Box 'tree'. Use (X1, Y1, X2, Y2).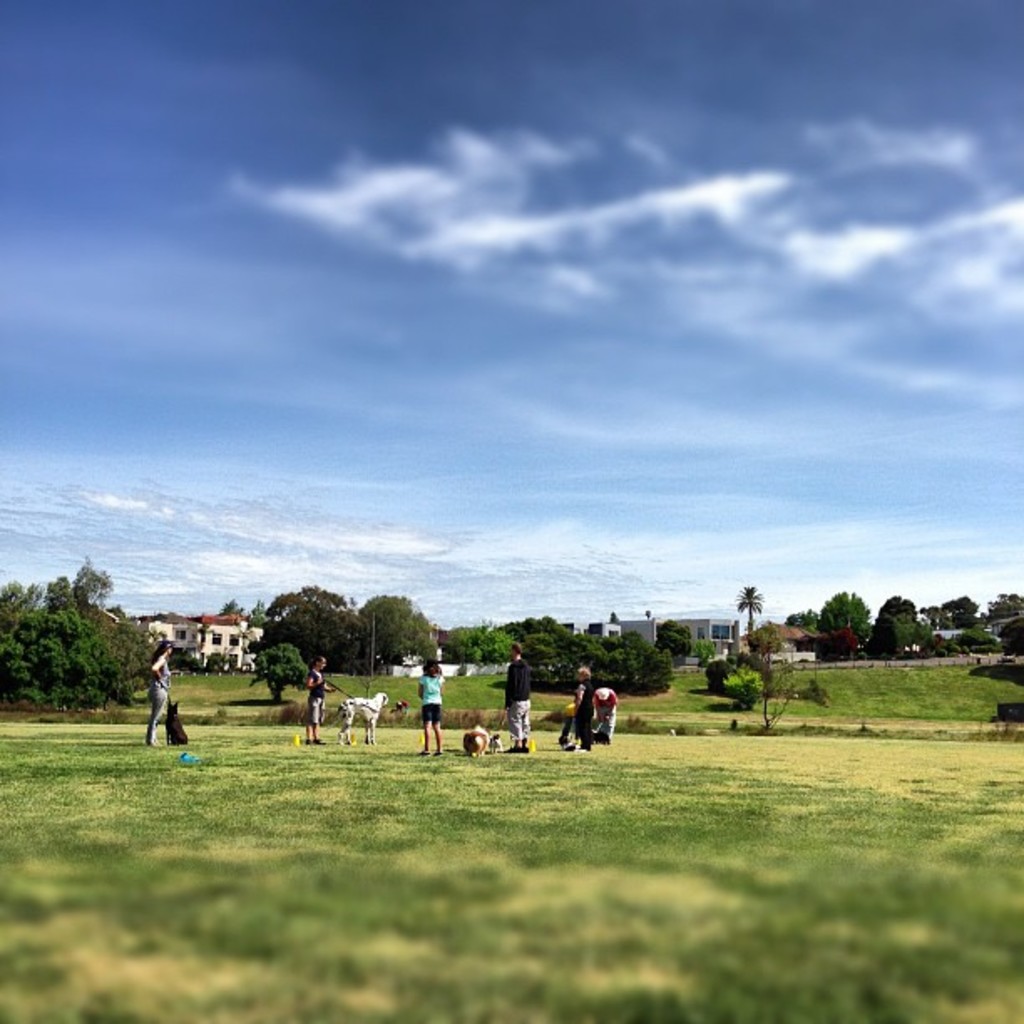
(818, 622, 857, 656).
